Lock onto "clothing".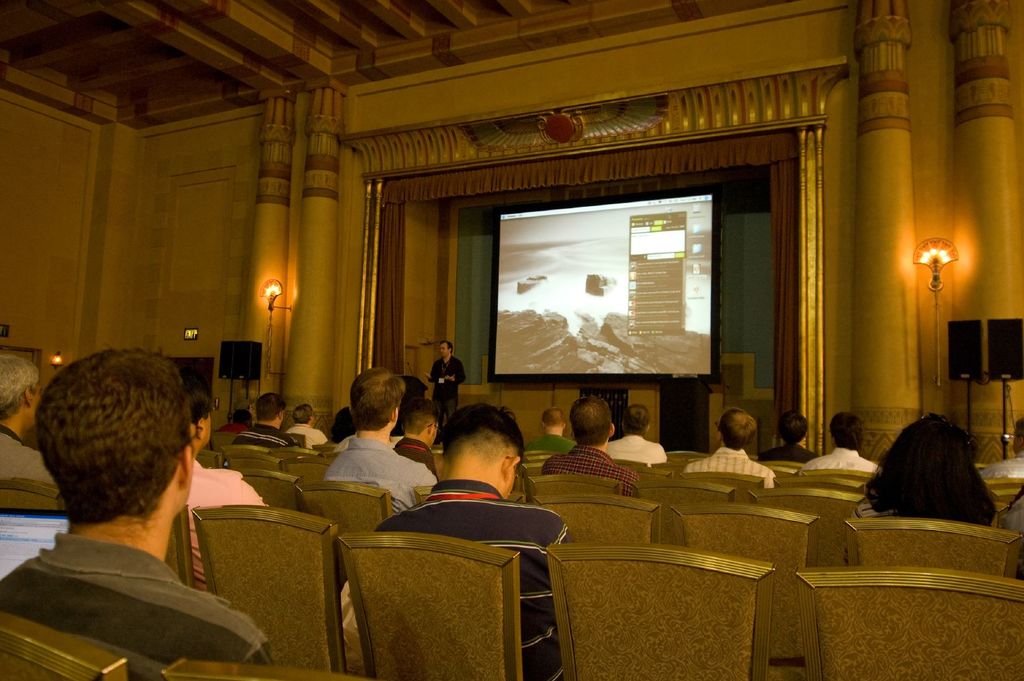
Locked: Rect(0, 424, 63, 513).
